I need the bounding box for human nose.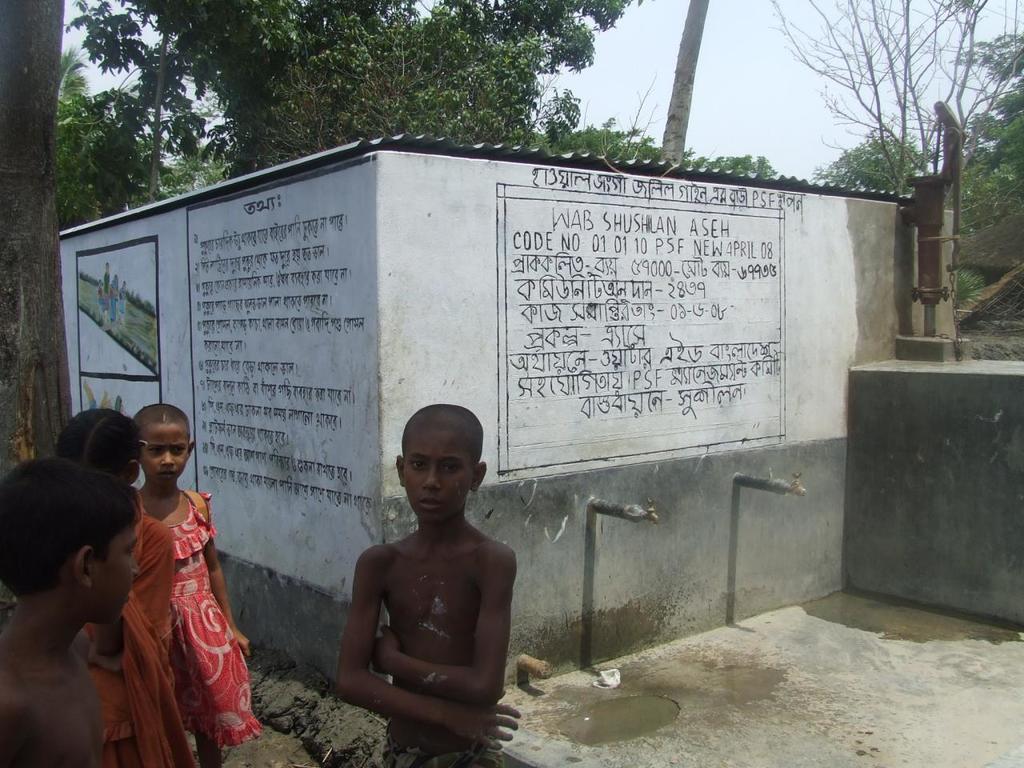
Here it is: [161, 453, 171, 466].
